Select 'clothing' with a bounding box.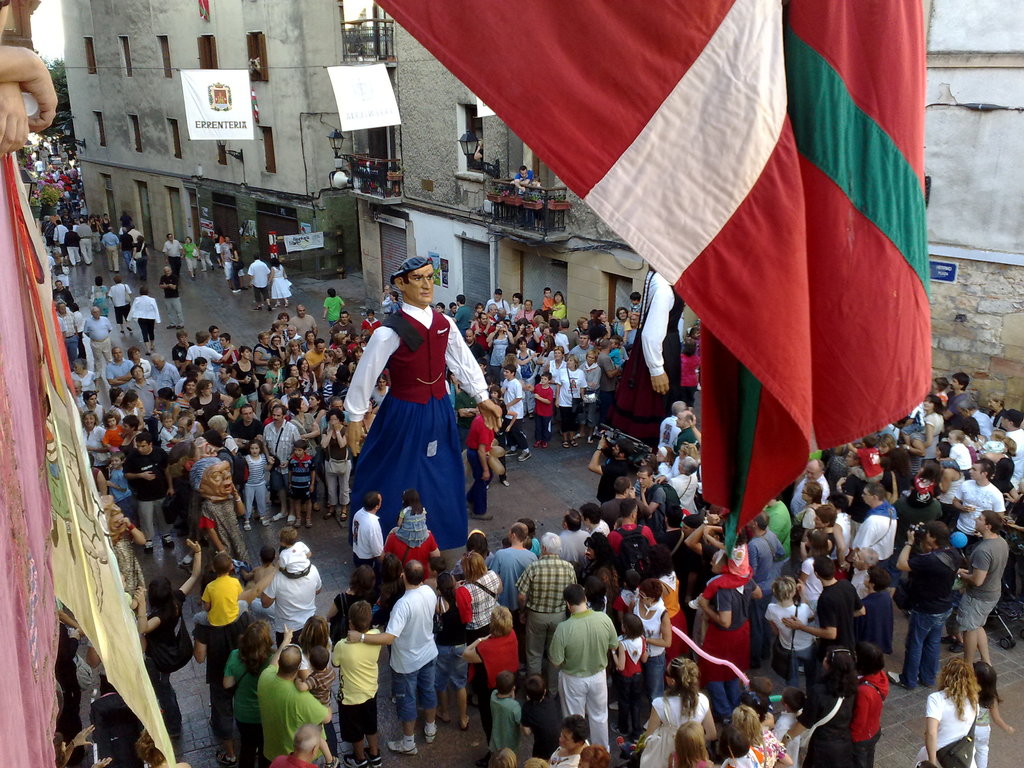
locate(356, 288, 483, 563).
